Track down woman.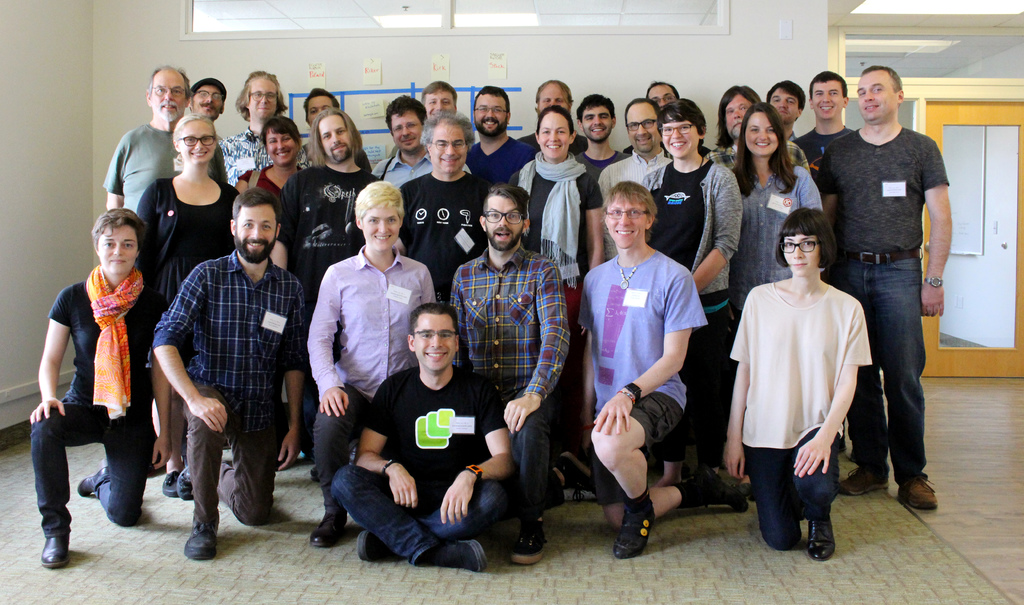
Tracked to l=33, t=198, r=156, b=563.
